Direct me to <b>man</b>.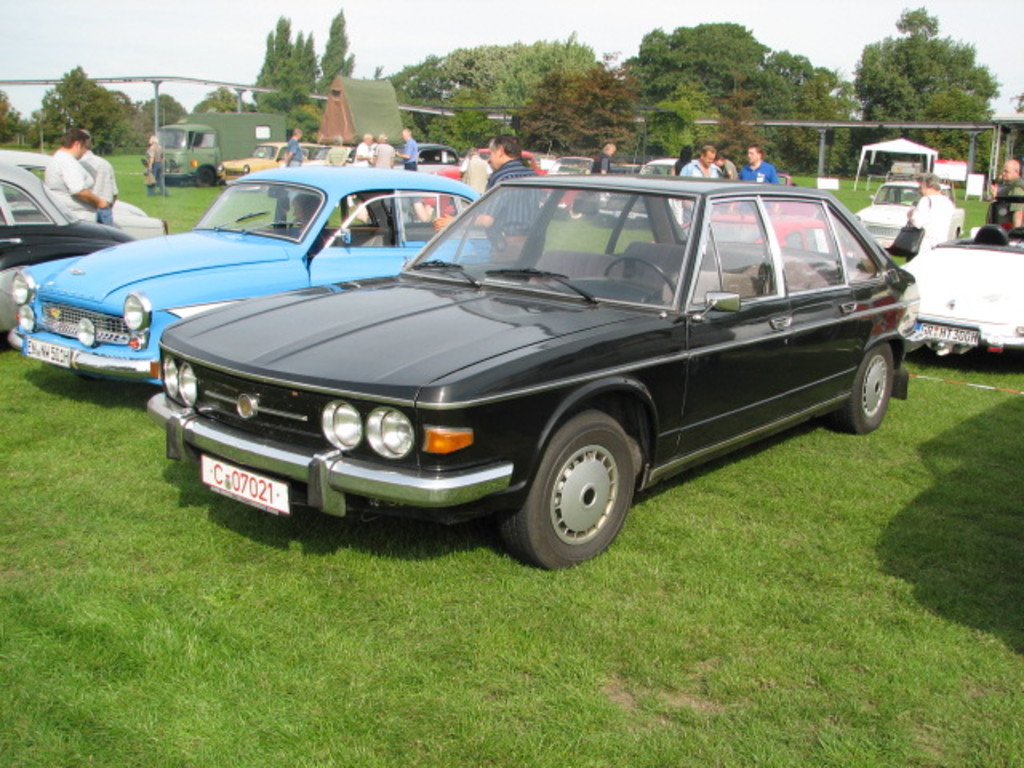
Direction: 77, 126, 122, 224.
